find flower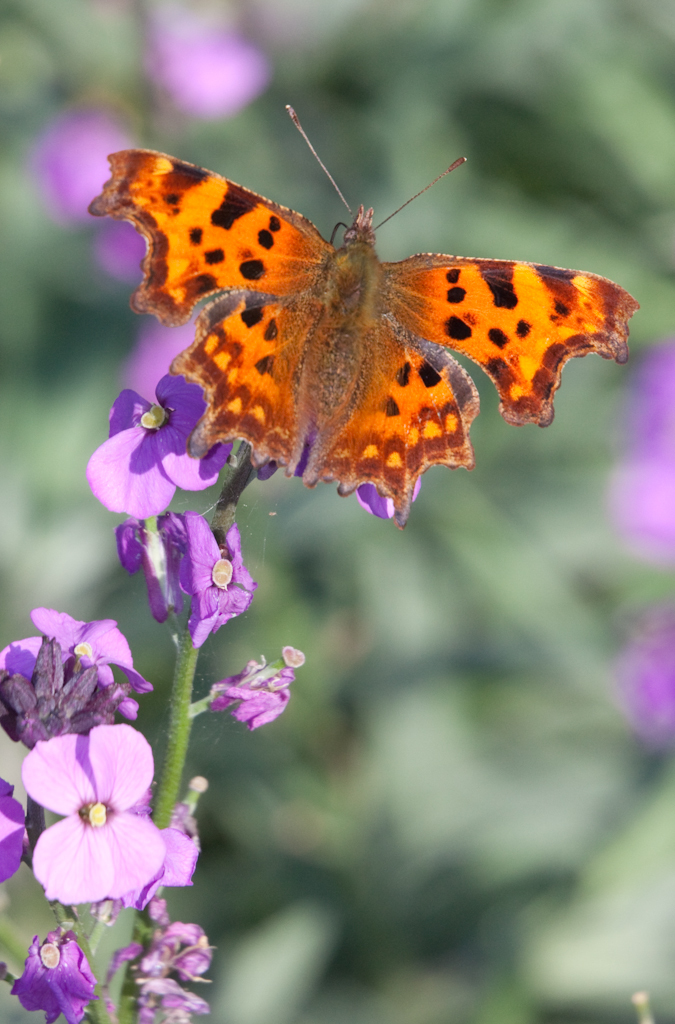
181:513:264:639
